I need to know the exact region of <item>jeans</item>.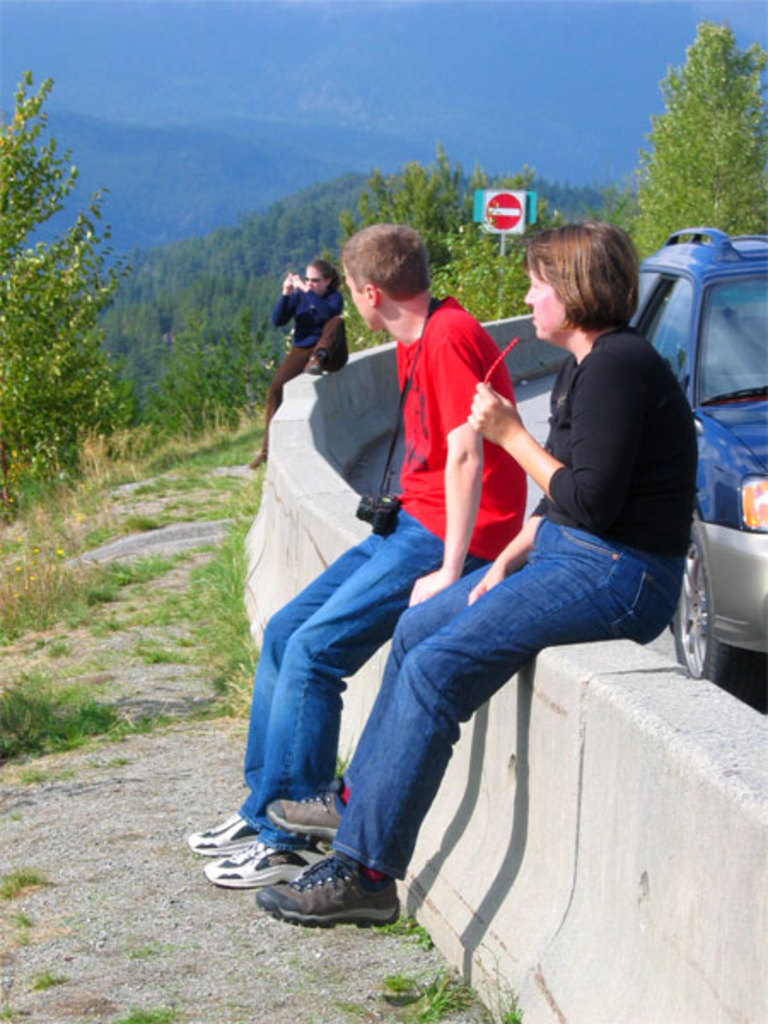
Region: locate(329, 515, 684, 881).
